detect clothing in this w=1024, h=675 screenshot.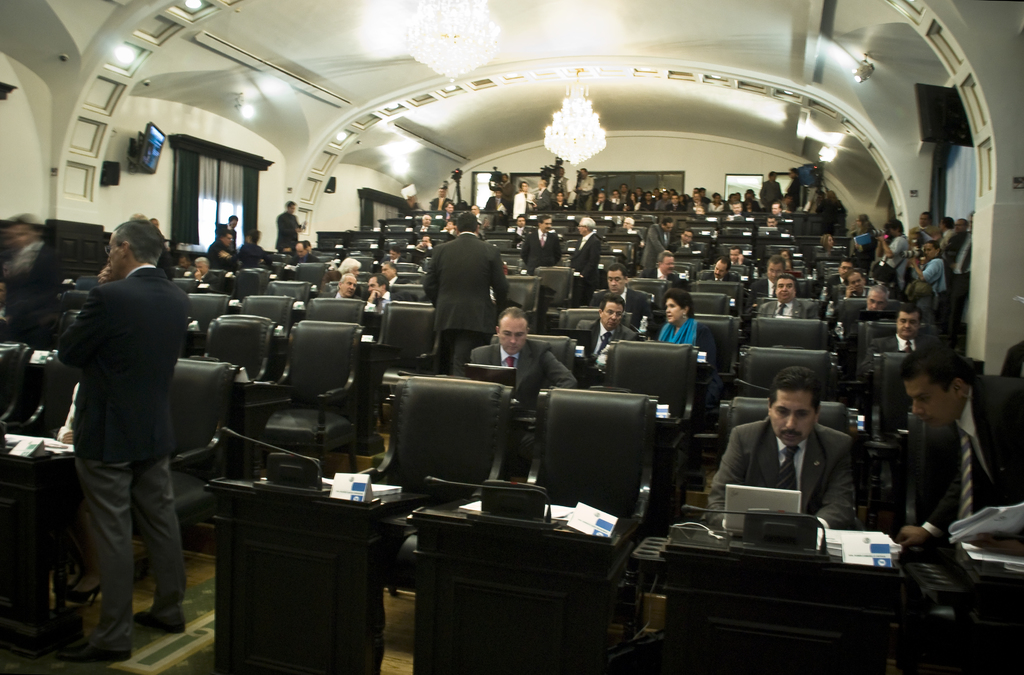
Detection: [321, 269, 339, 303].
